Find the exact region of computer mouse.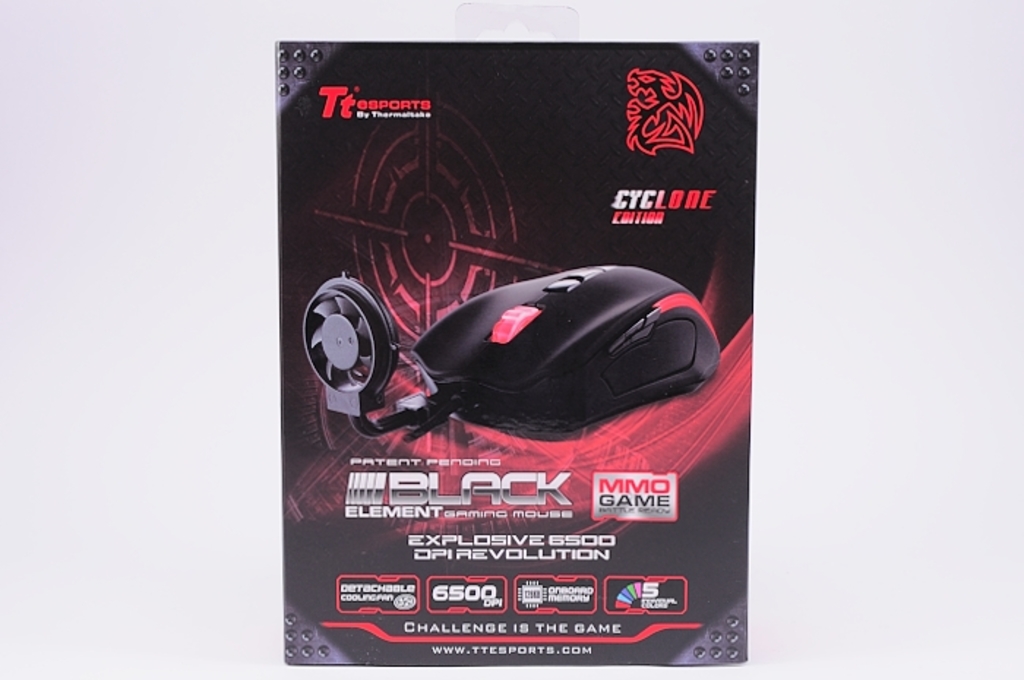
Exact region: (418,260,731,445).
